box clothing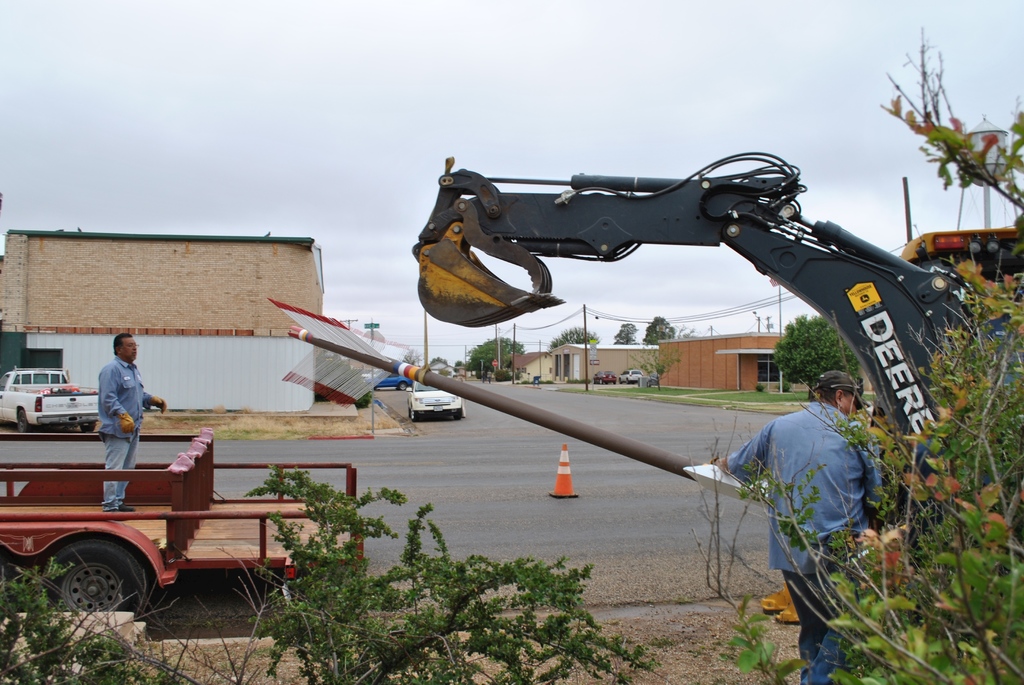
<region>735, 376, 888, 631</region>
